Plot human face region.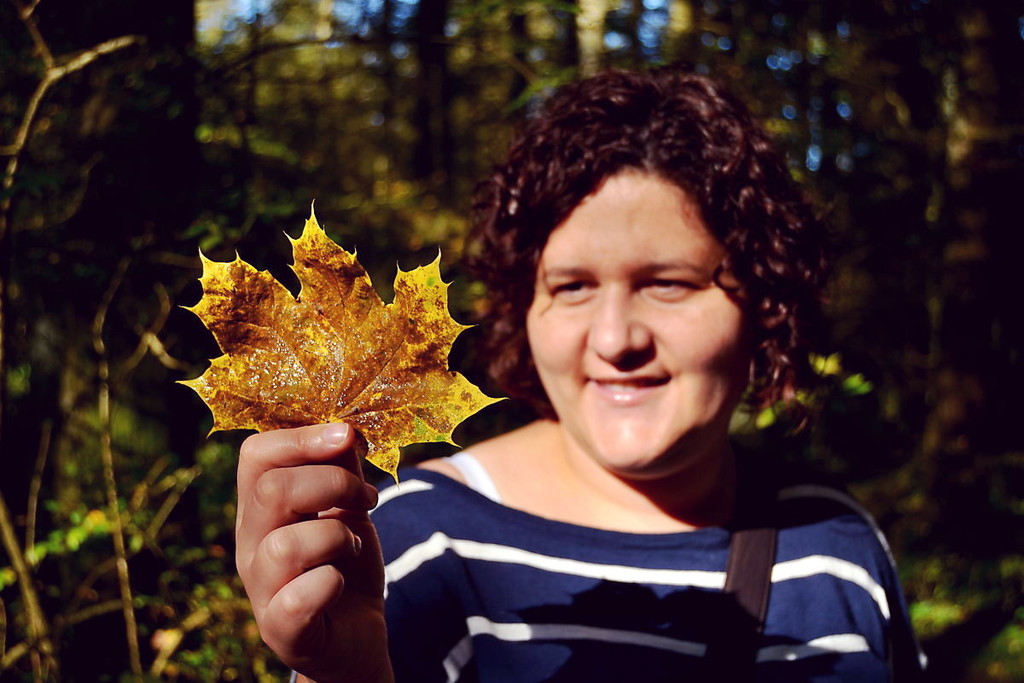
Plotted at locate(526, 149, 761, 465).
